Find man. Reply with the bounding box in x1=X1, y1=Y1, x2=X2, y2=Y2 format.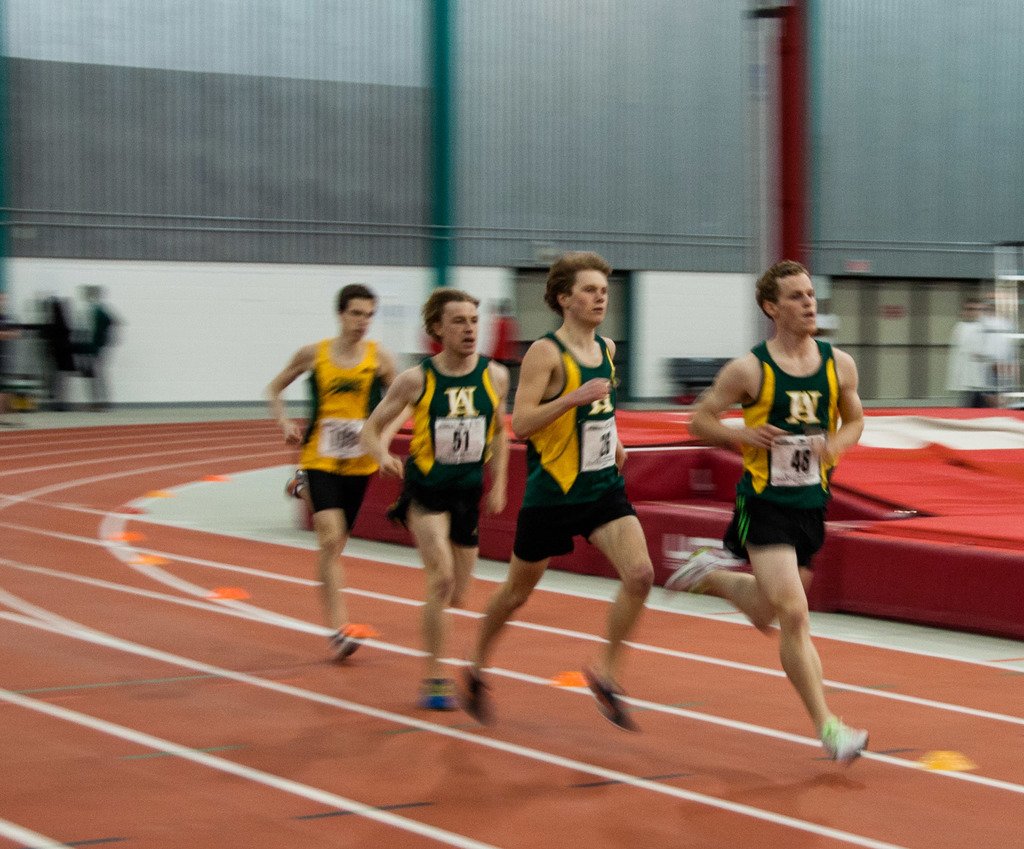
x1=263, y1=279, x2=396, y2=661.
